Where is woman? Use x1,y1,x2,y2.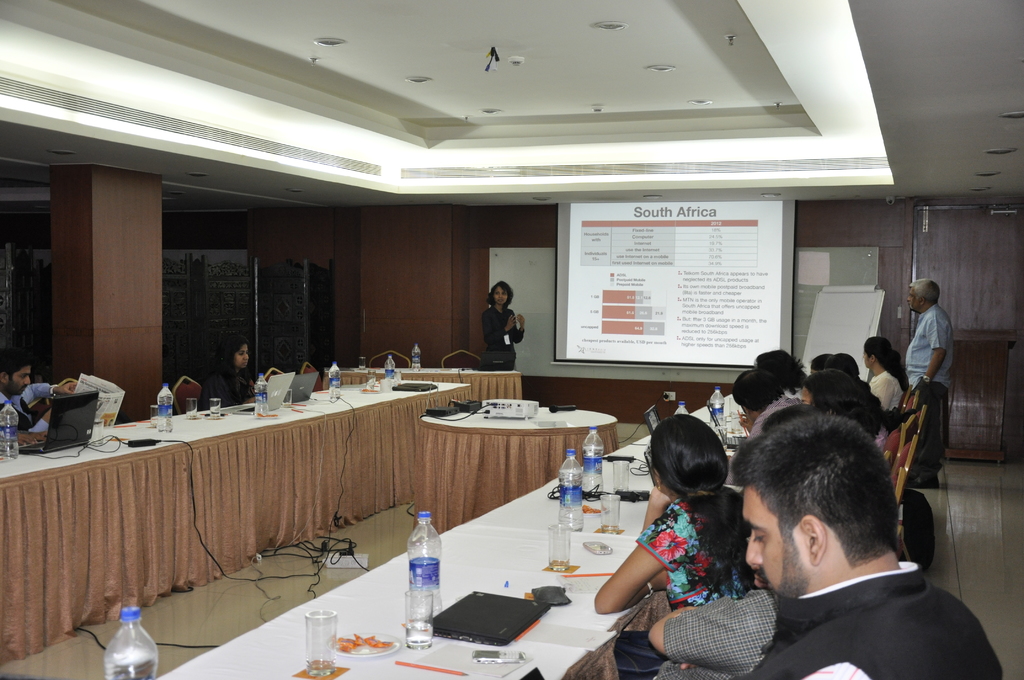
483,279,523,353.
